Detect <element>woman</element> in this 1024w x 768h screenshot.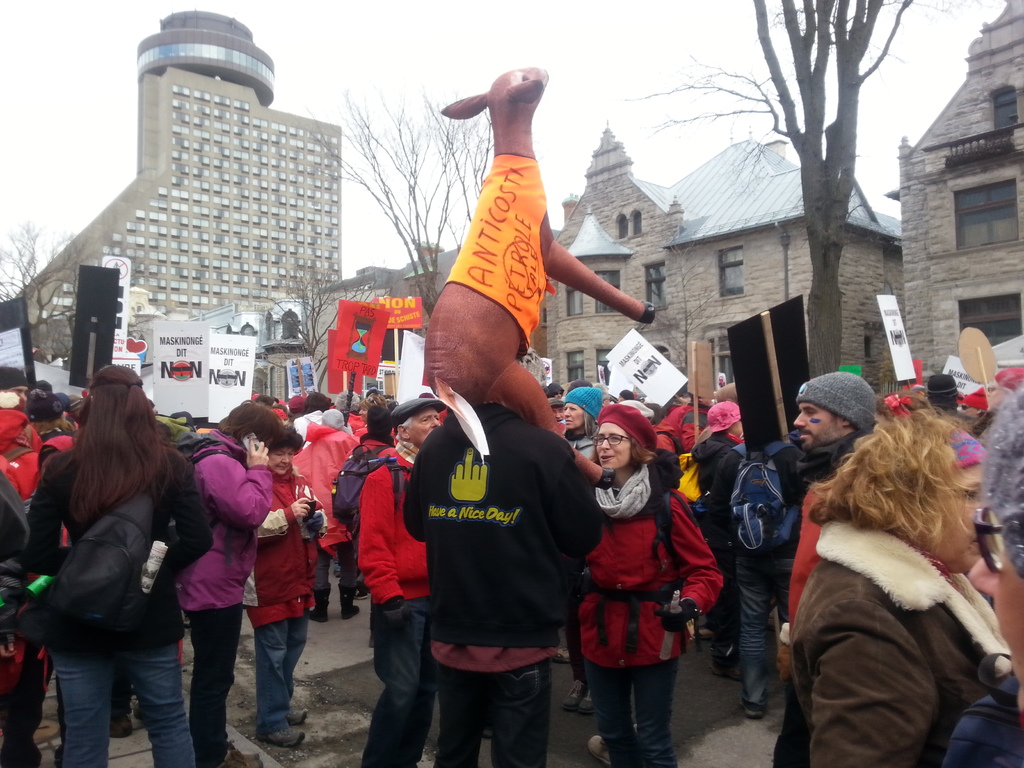
Detection: x1=190 y1=396 x2=297 y2=767.
